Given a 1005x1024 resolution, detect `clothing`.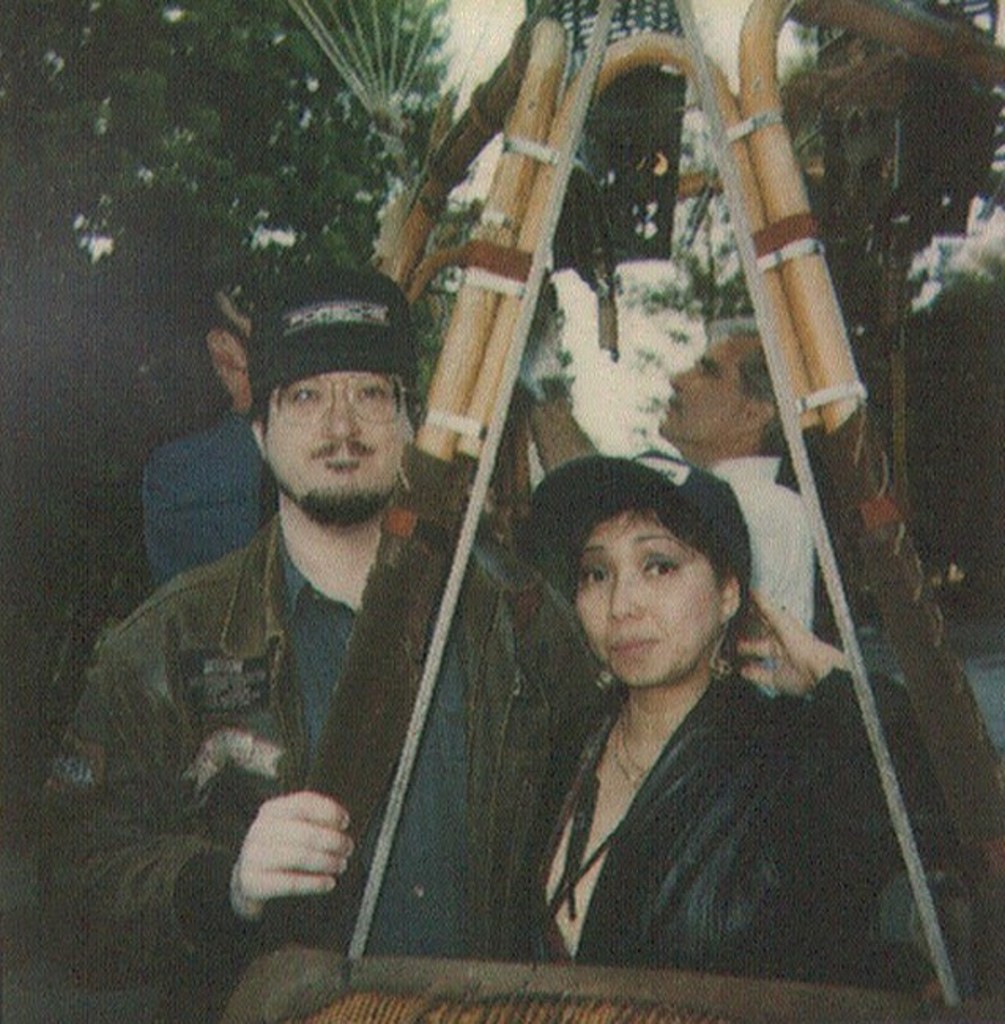
[145,406,271,595].
